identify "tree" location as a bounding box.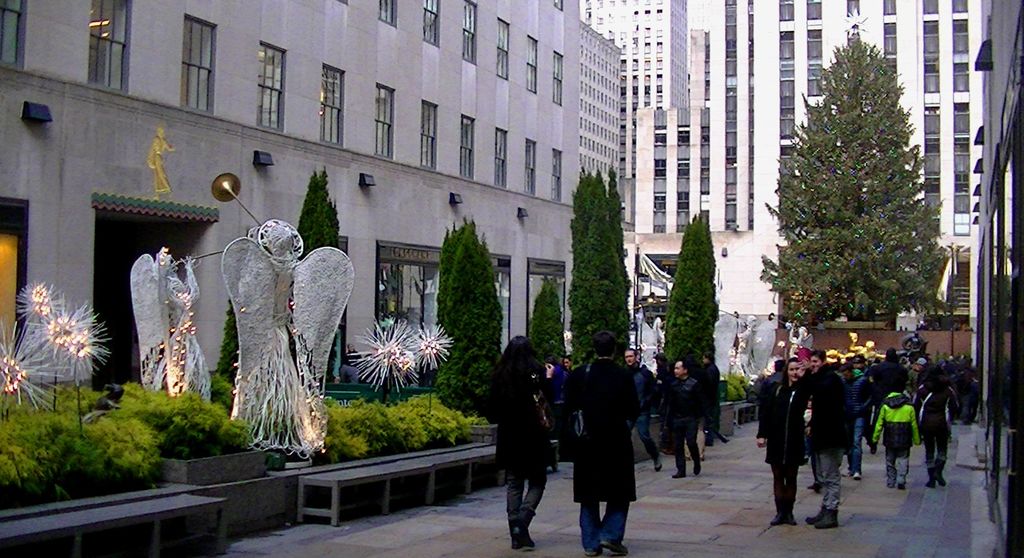
<bbox>529, 272, 573, 368</bbox>.
